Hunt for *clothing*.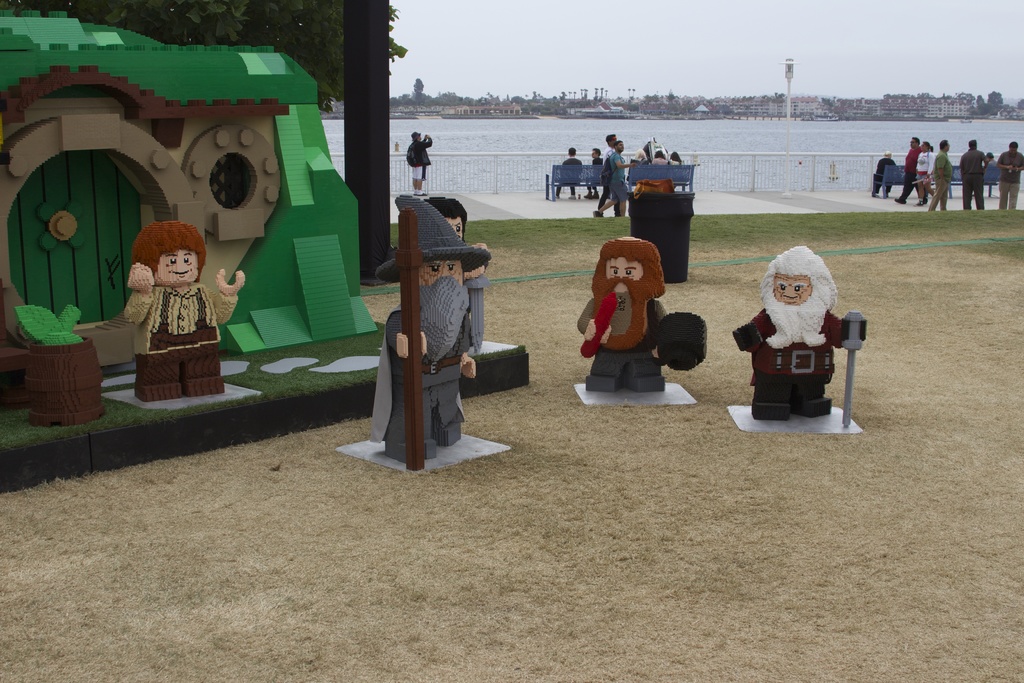
Hunted down at left=609, top=147, right=627, bottom=211.
